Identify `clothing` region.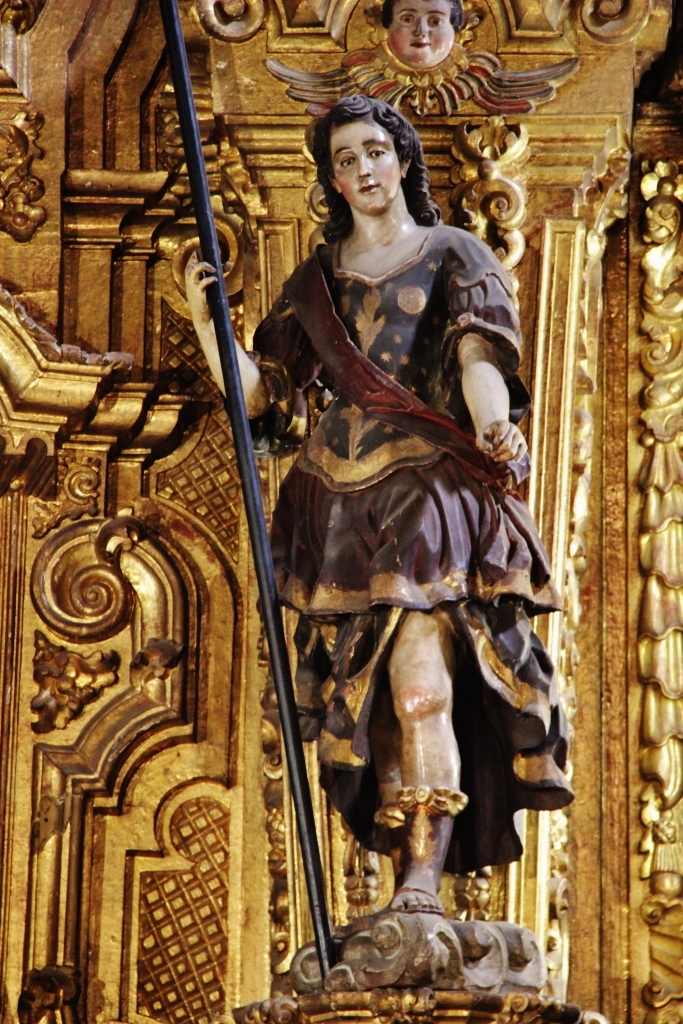
Region: bbox(255, 230, 569, 856).
